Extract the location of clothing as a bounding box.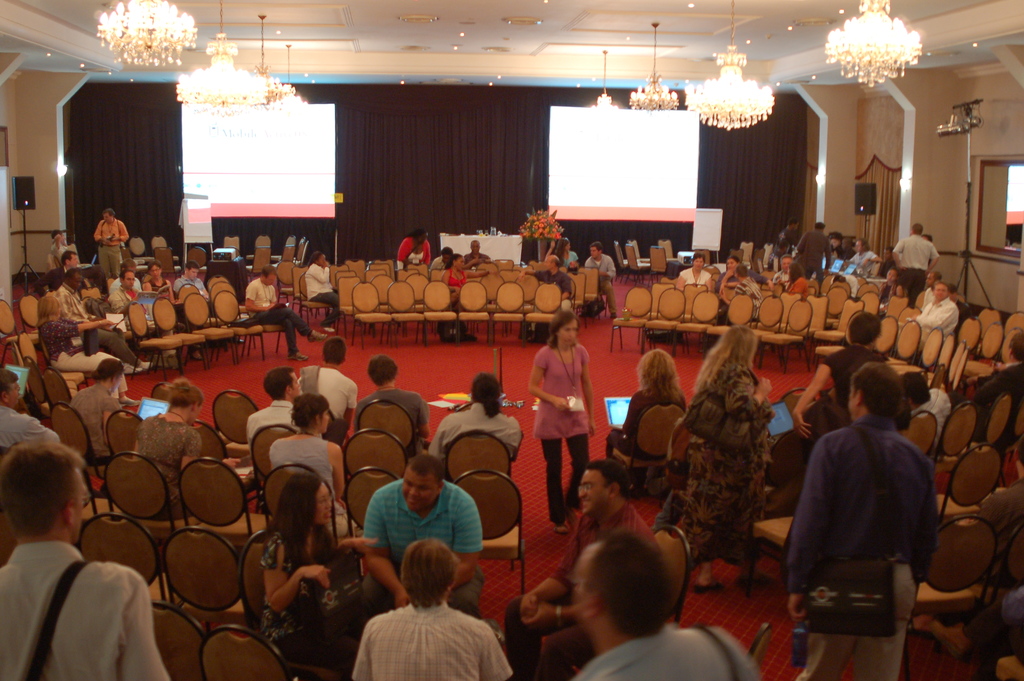
x1=362, y1=466, x2=493, y2=611.
